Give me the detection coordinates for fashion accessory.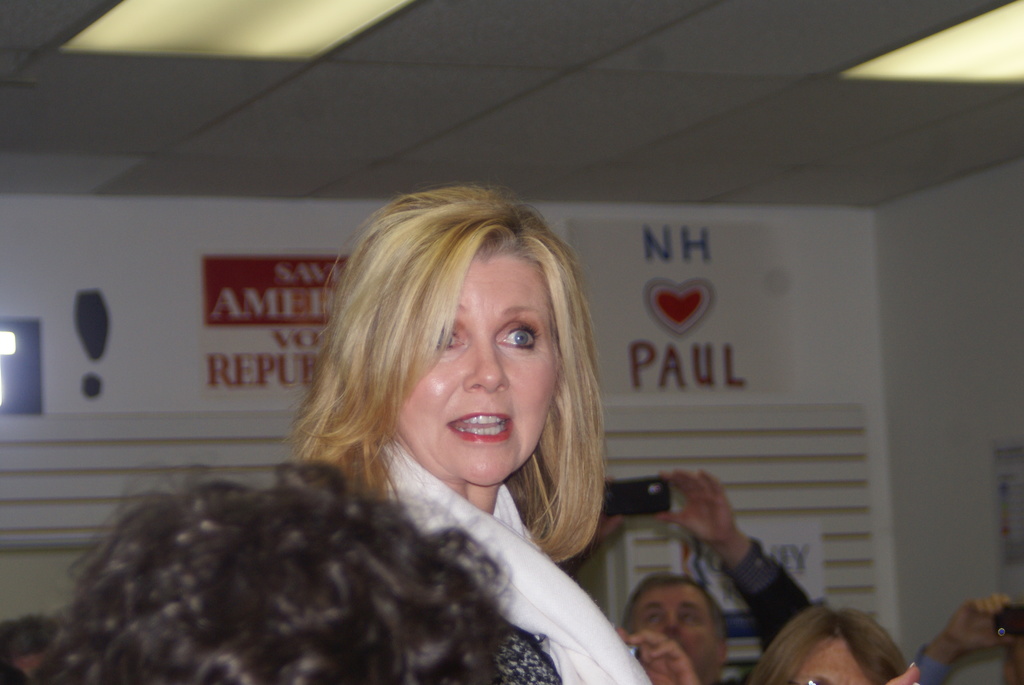
378, 442, 652, 684.
